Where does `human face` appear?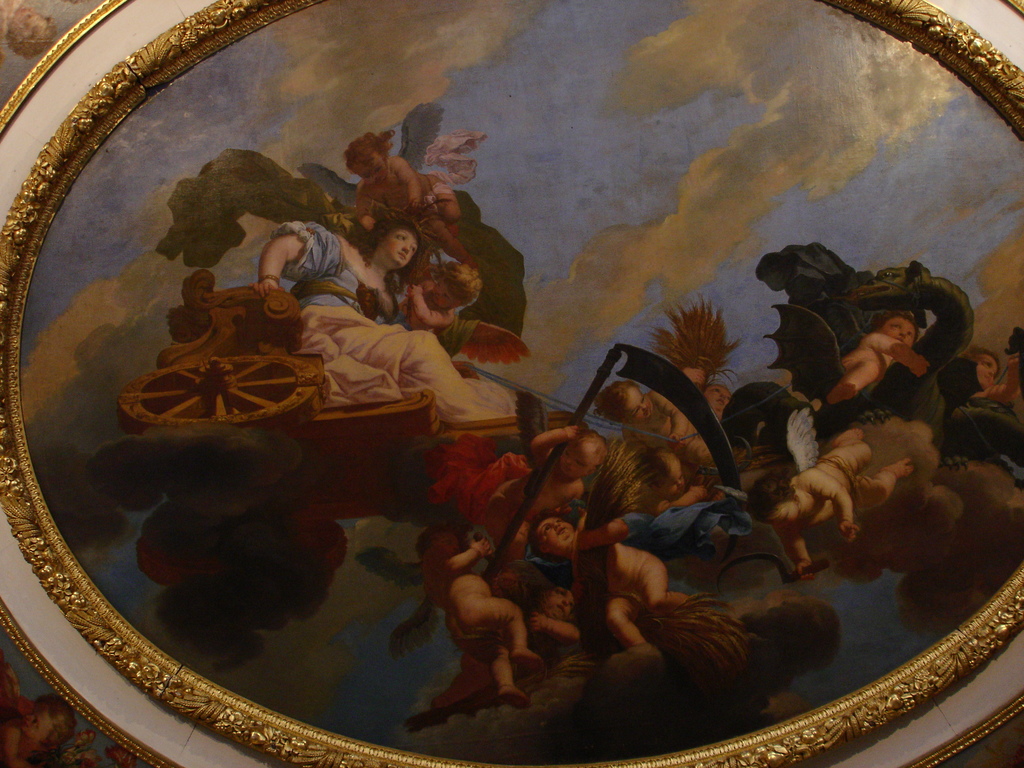
Appears at [623,385,652,415].
